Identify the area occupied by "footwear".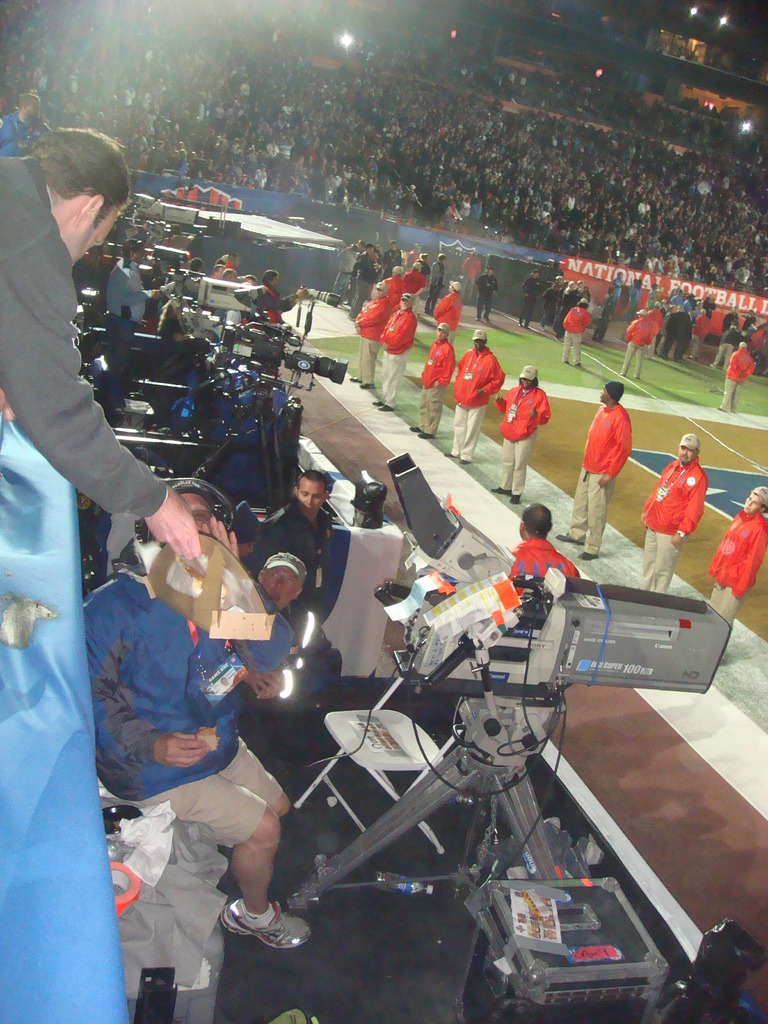
Area: x1=508 y1=493 x2=523 y2=504.
